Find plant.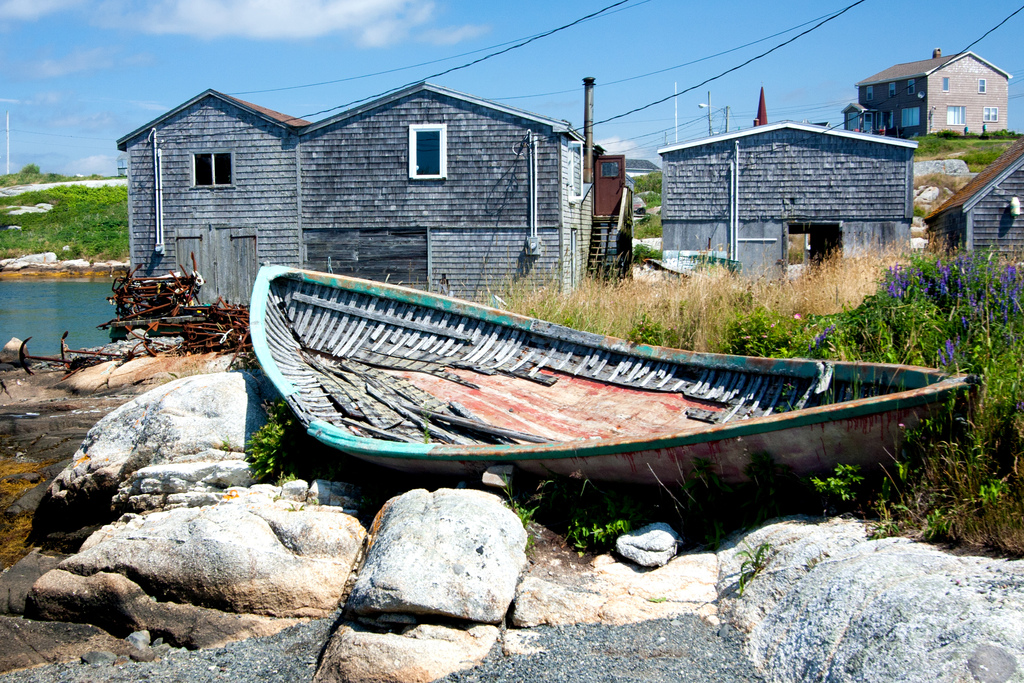
BBox(813, 459, 863, 504).
